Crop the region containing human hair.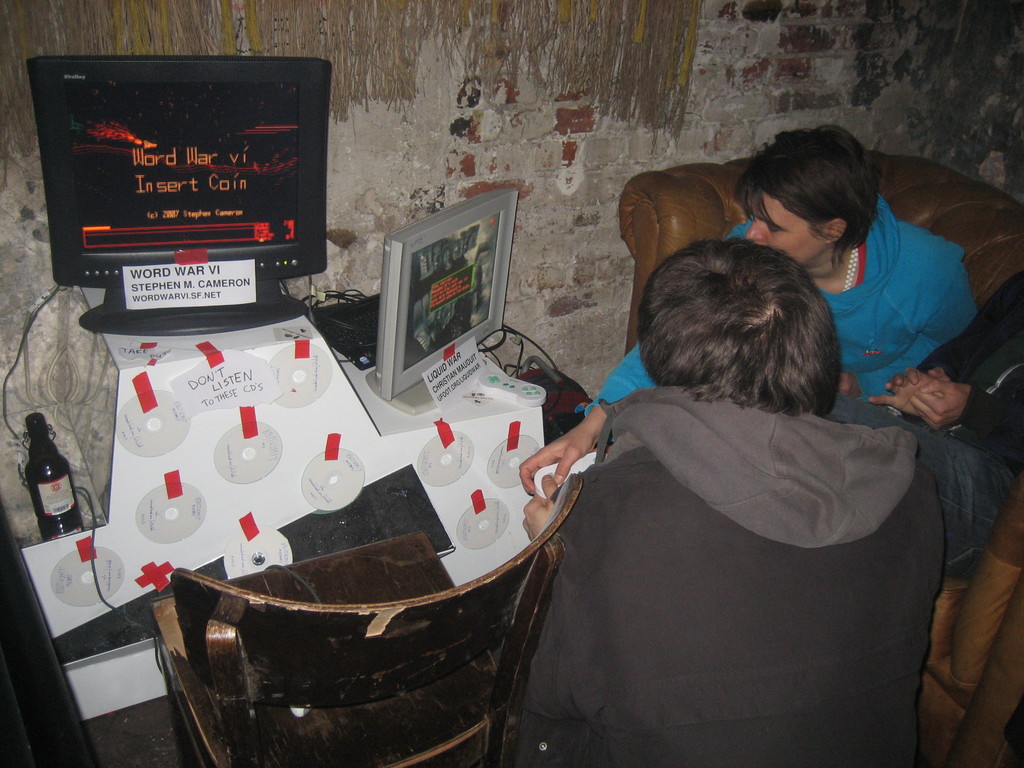
Crop region: region(735, 122, 884, 264).
